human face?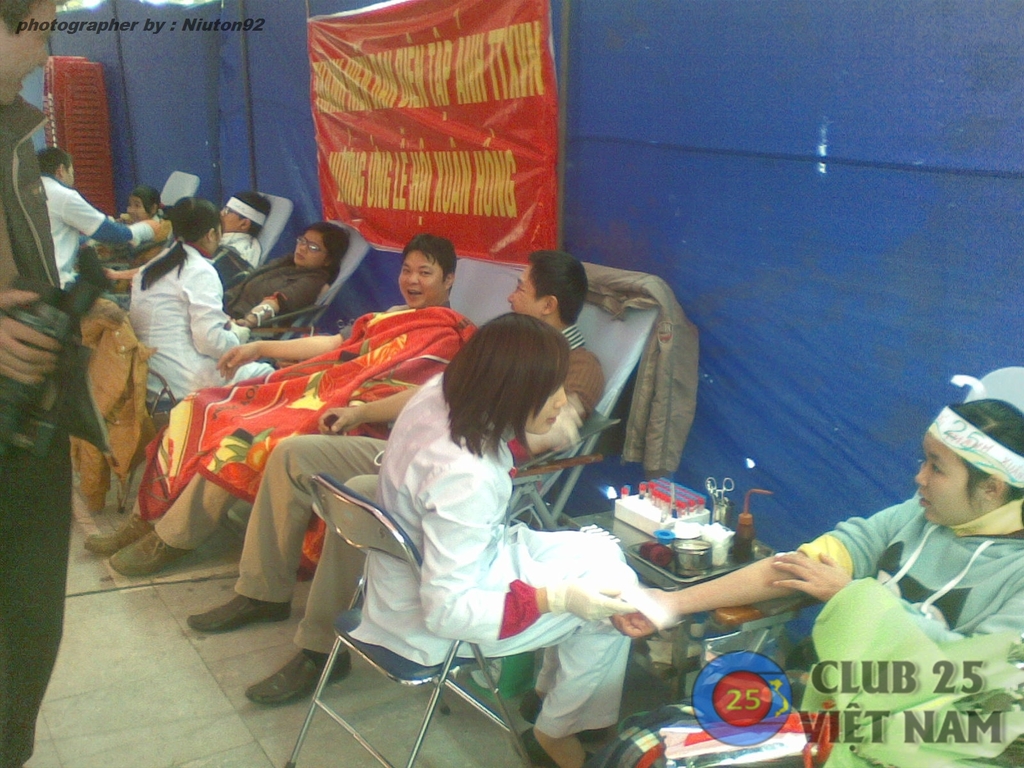
[left=527, top=380, right=565, bottom=440]
